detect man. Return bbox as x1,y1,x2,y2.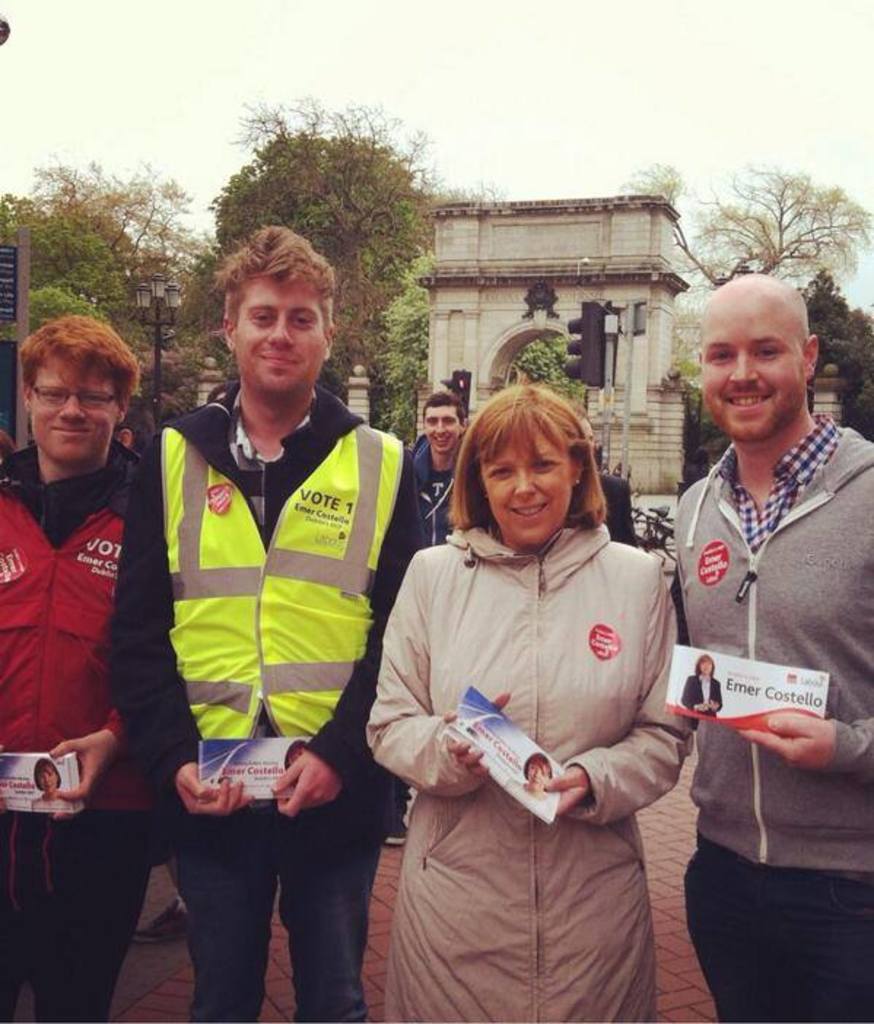
390,388,473,842.
